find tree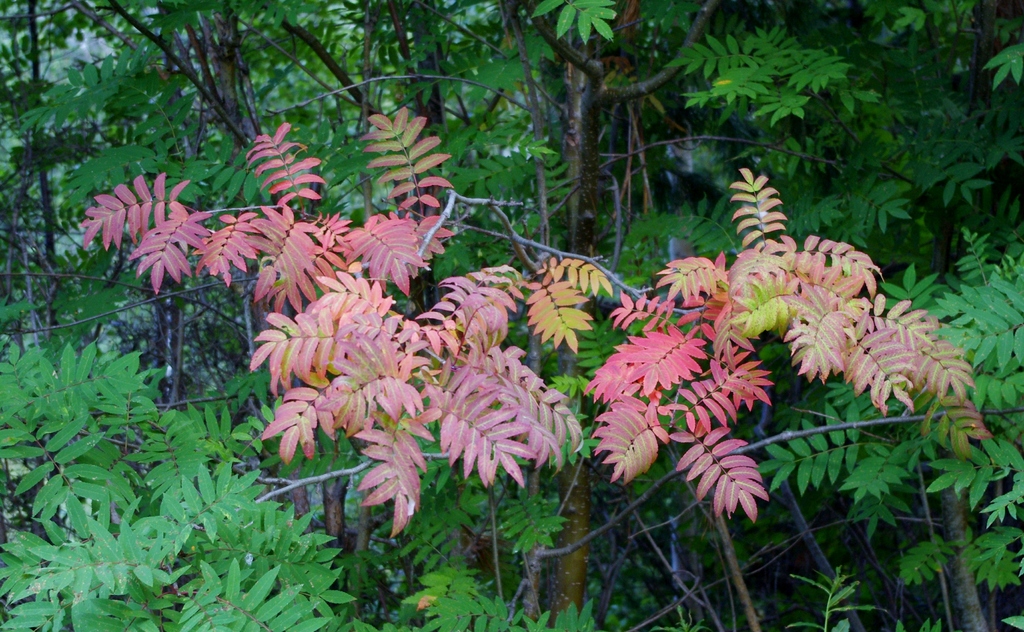
0/0/1023/628
